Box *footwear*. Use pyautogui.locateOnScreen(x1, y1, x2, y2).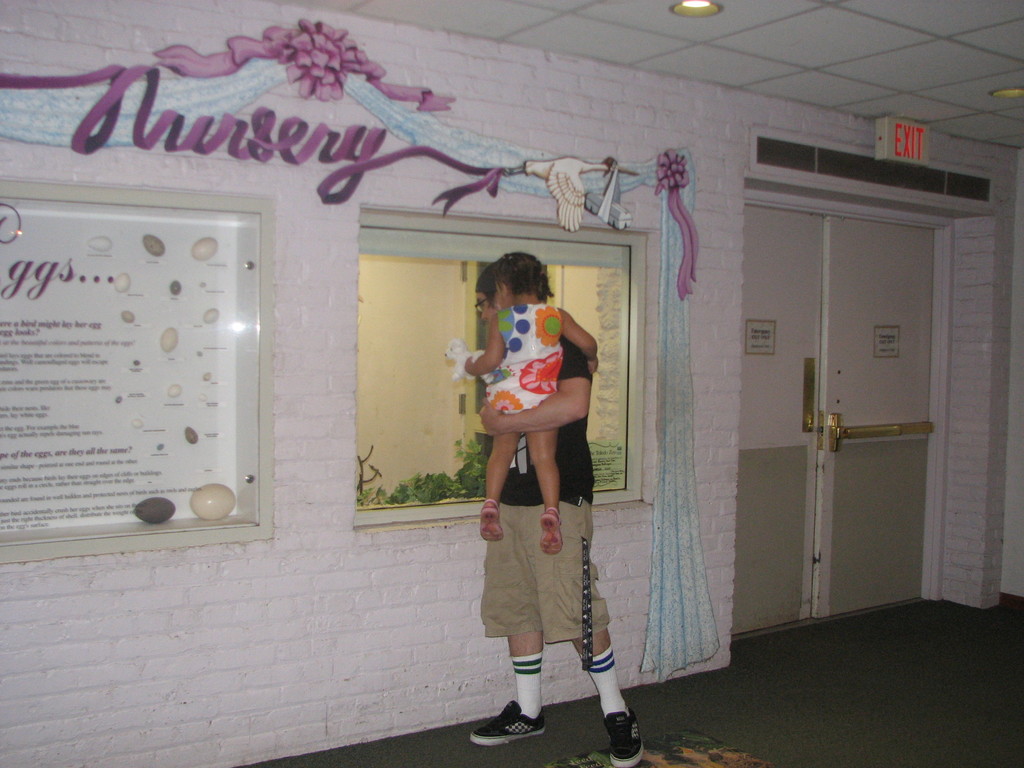
pyautogui.locateOnScreen(541, 506, 559, 556).
